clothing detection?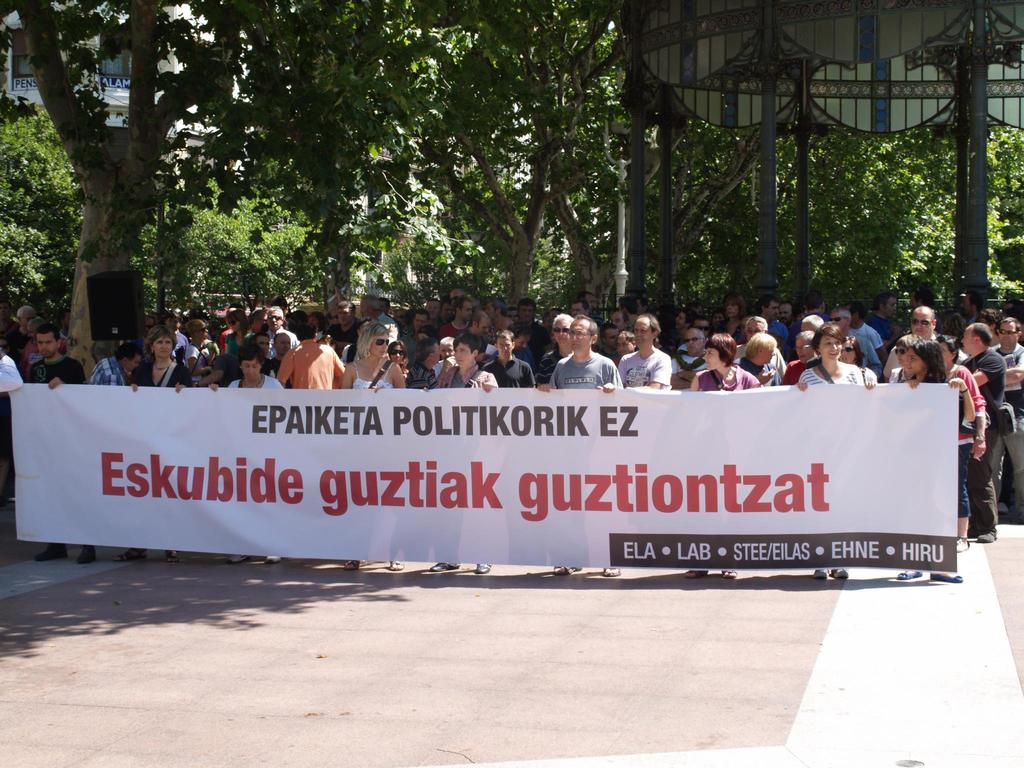
region(618, 345, 671, 389)
